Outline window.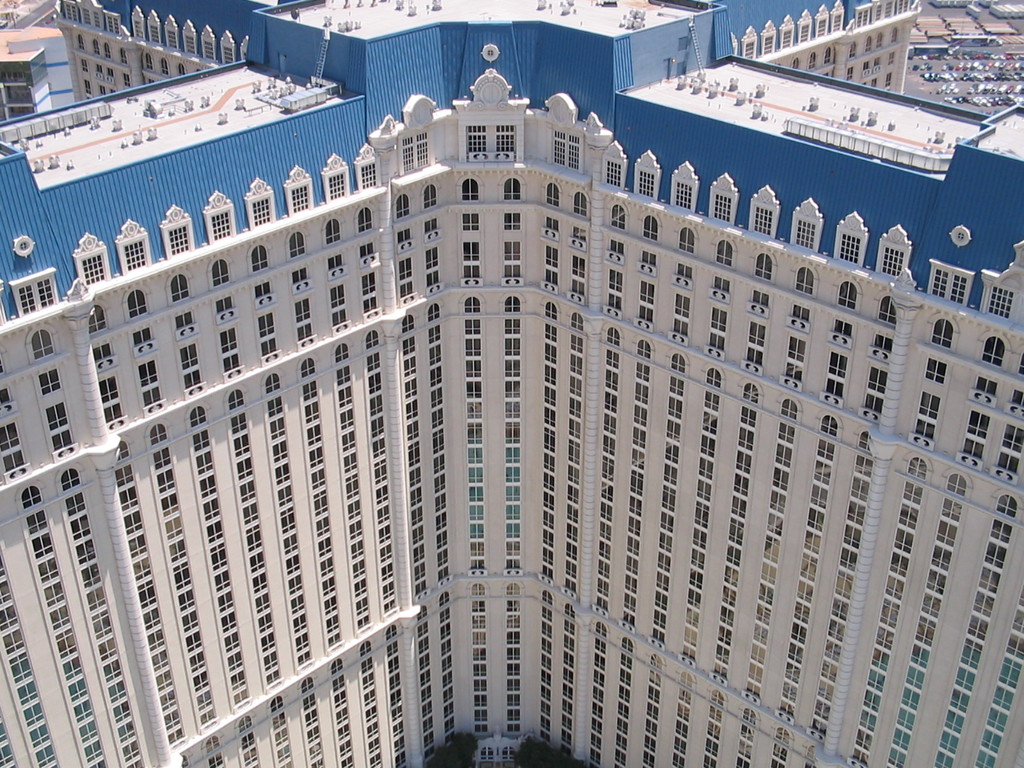
Outline: left=592, top=623, right=607, bottom=637.
